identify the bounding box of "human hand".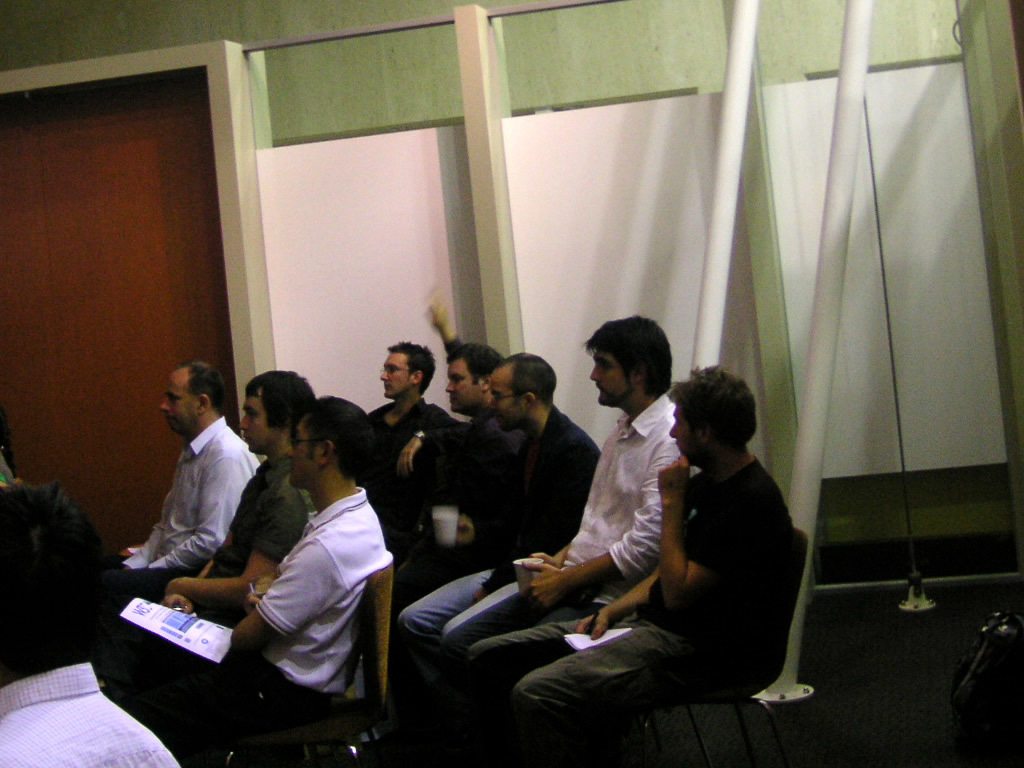
(427,292,458,340).
